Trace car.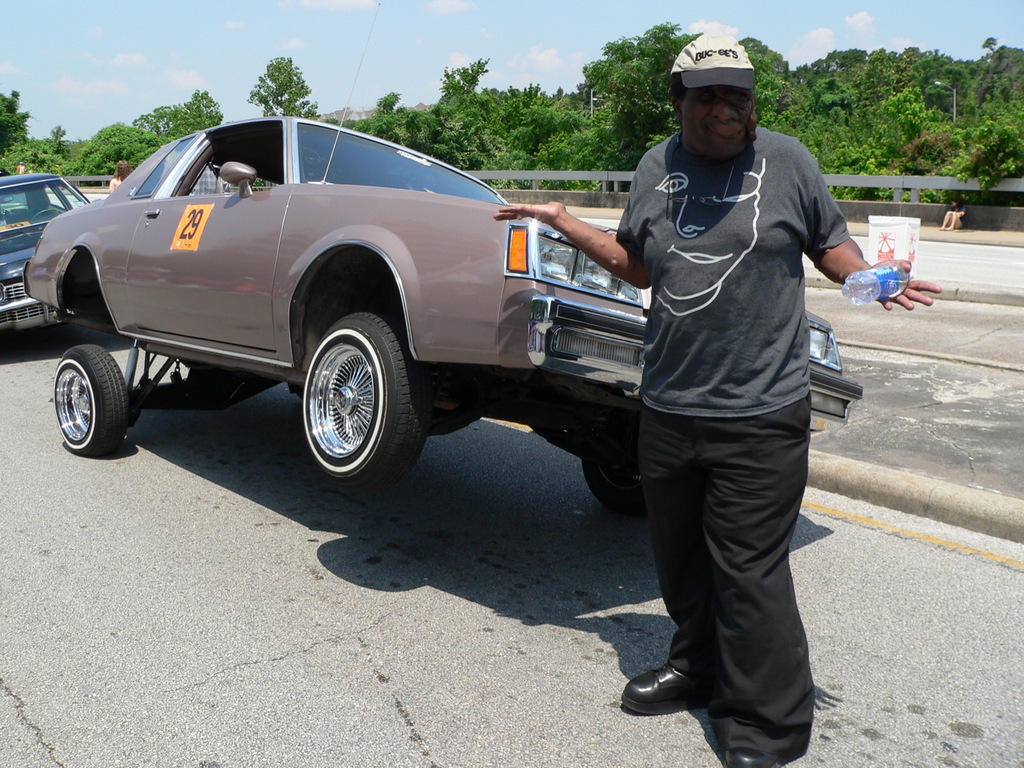
Traced to (x1=0, y1=172, x2=92, y2=334).
